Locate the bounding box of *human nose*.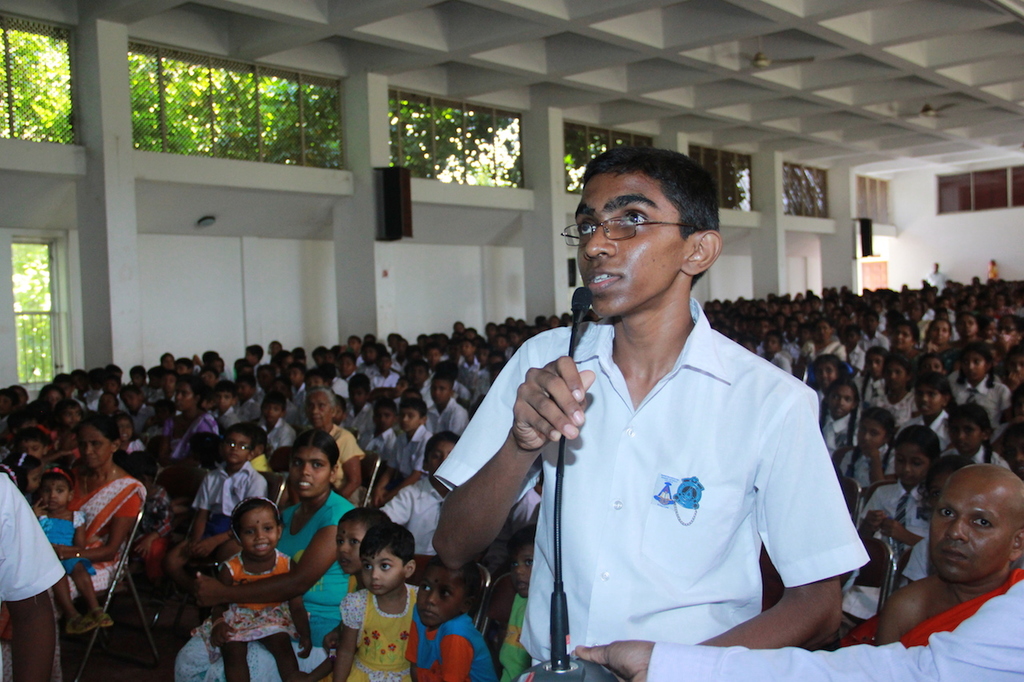
Bounding box: box=[583, 221, 615, 259].
